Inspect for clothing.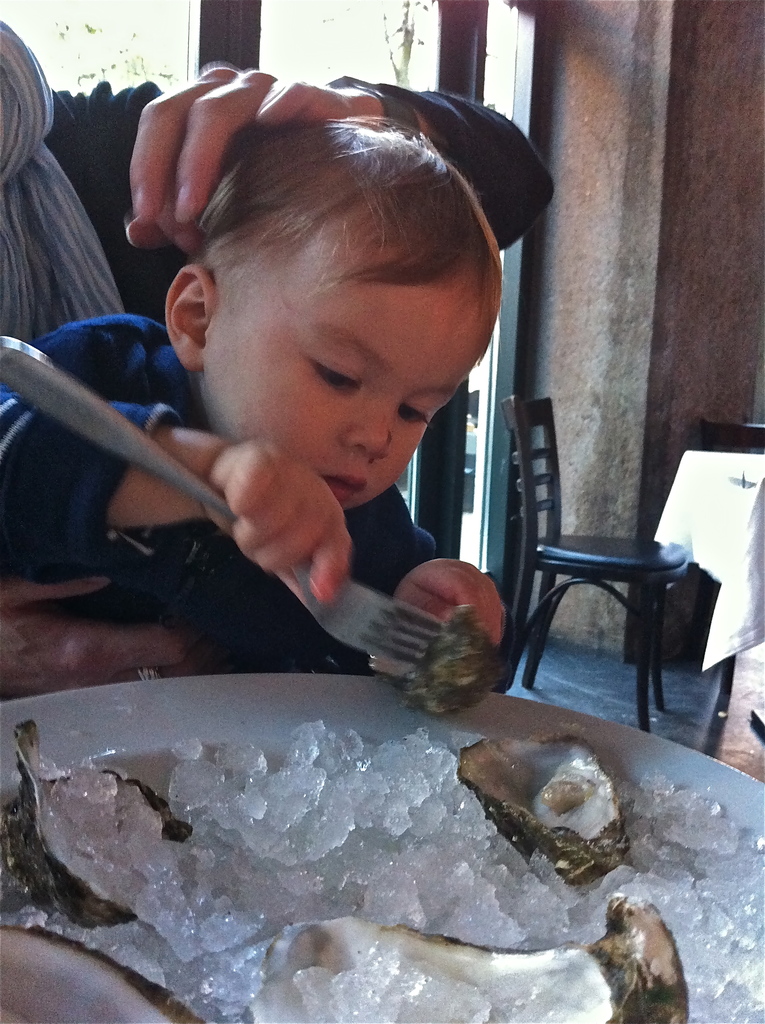
Inspection: 31 74 586 289.
